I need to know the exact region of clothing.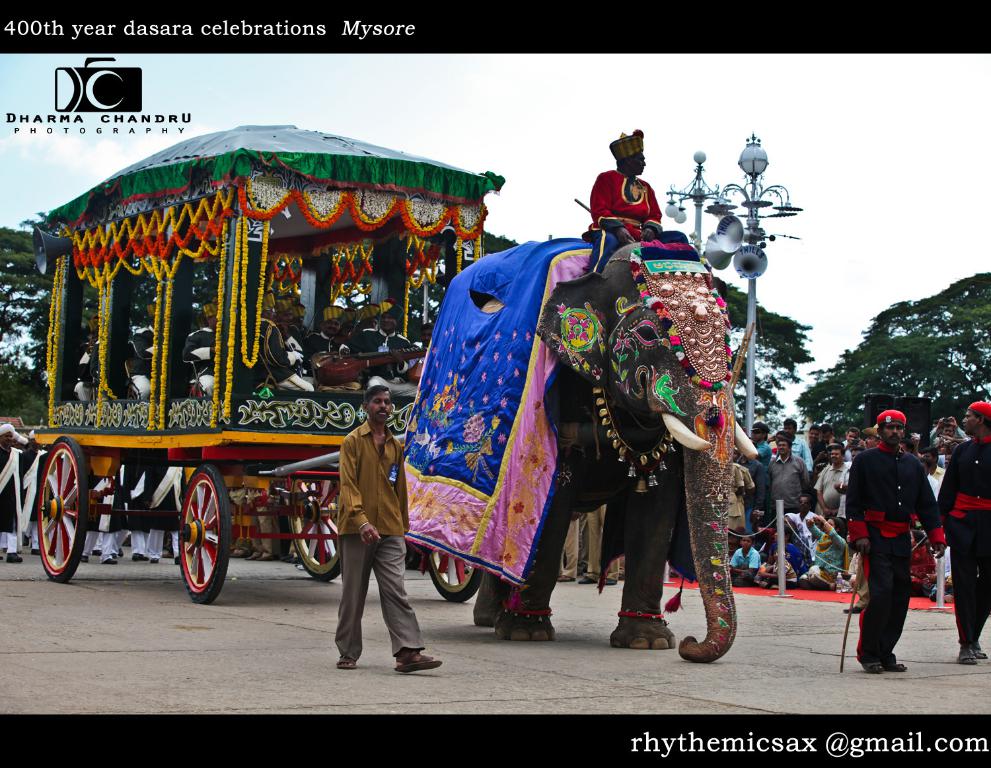
Region: x1=343 y1=326 x2=422 y2=403.
